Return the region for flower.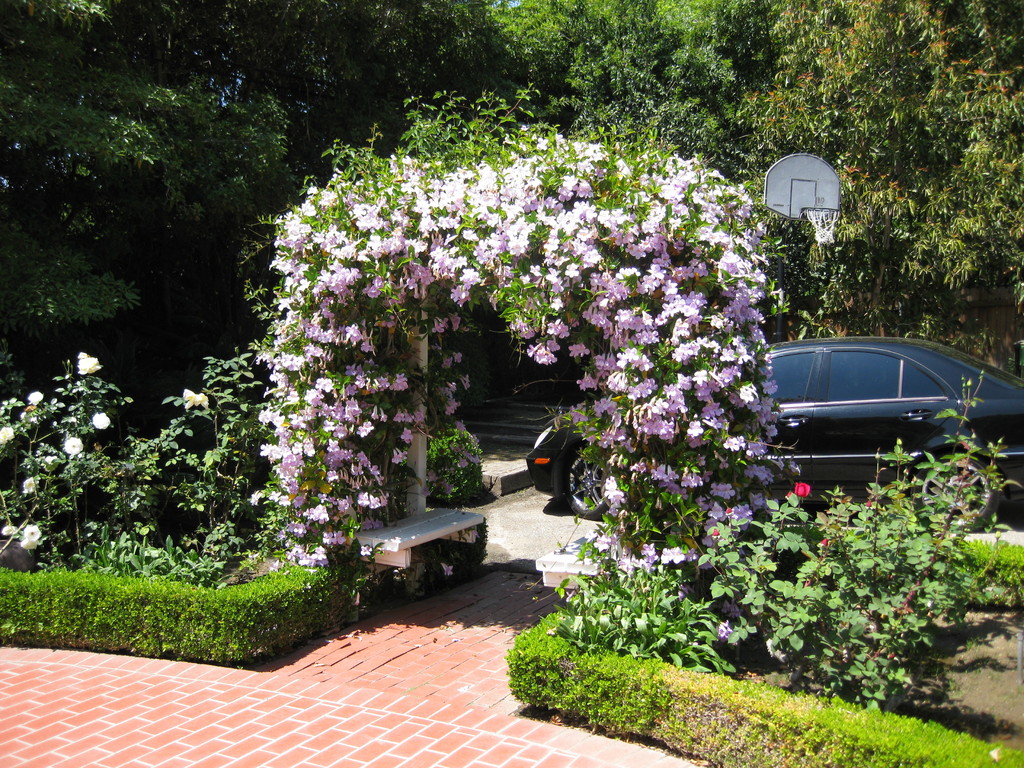
rect(792, 483, 810, 495).
